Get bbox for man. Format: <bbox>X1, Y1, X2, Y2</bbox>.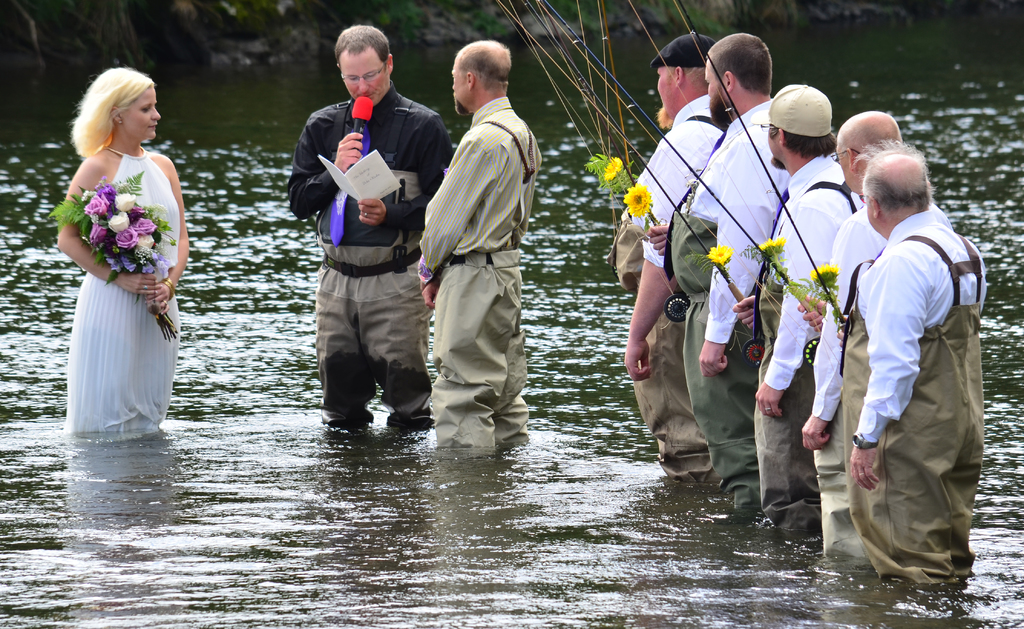
<bbox>735, 86, 867, 543</bbox>.
